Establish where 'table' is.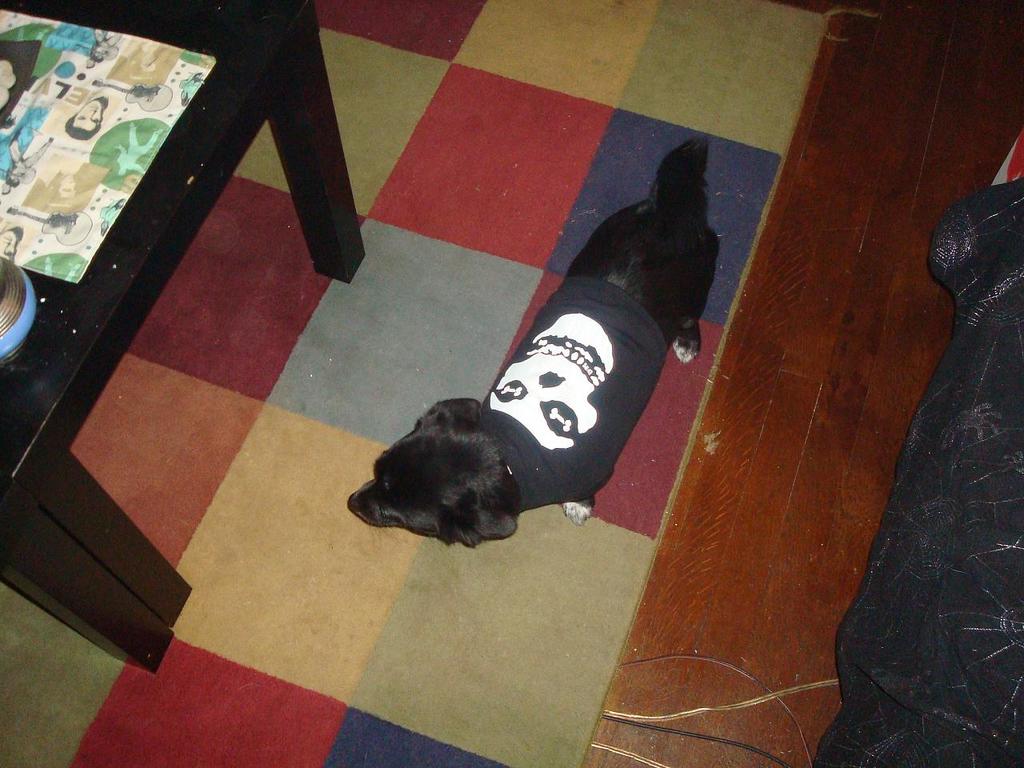
Established at bbox=[0, 0, 368, 674].
